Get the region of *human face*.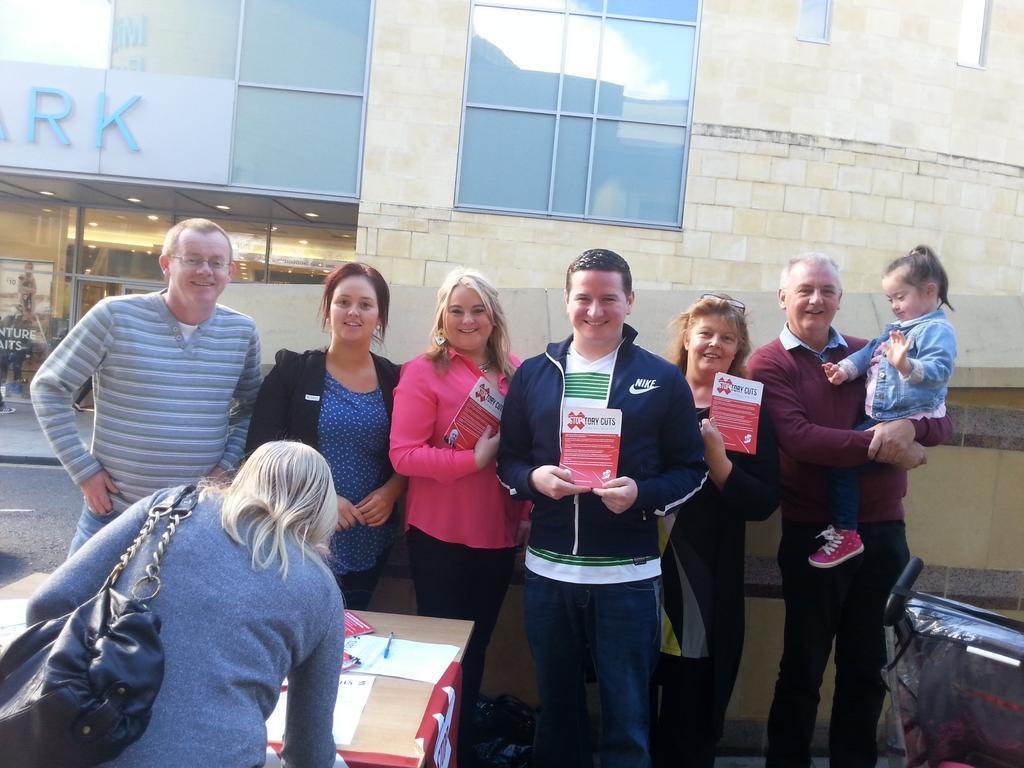
[left=783, top=264, right=841, bottom=331].
